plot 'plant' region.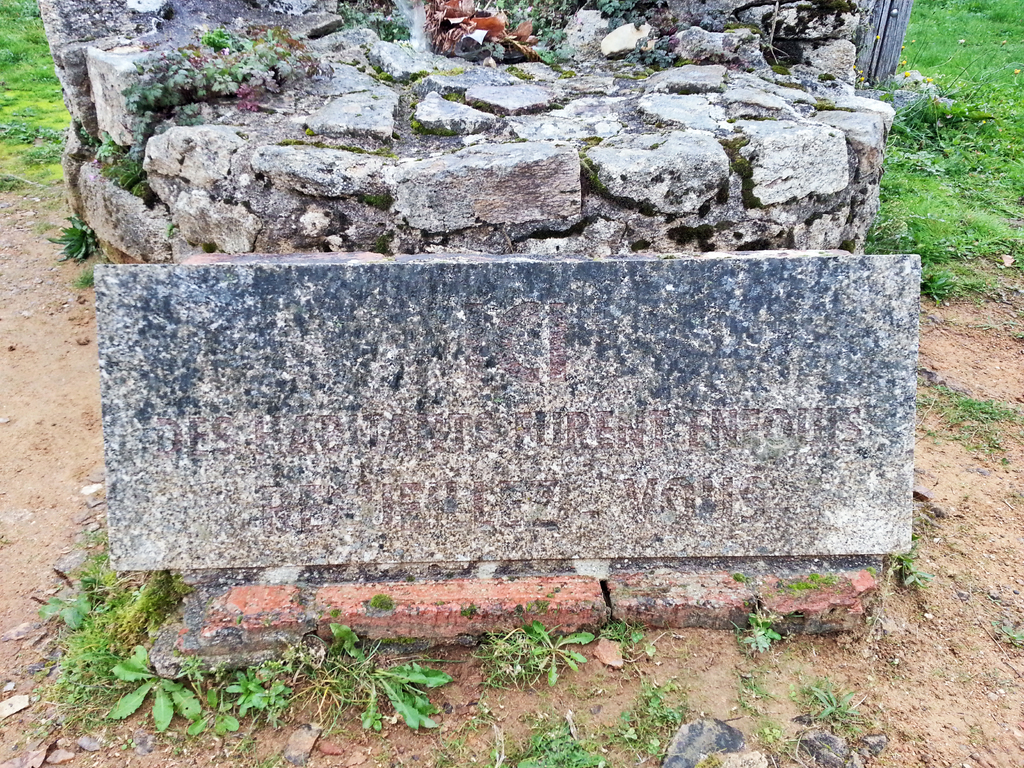
Plotted at box=[182, 684, 239, 735].
